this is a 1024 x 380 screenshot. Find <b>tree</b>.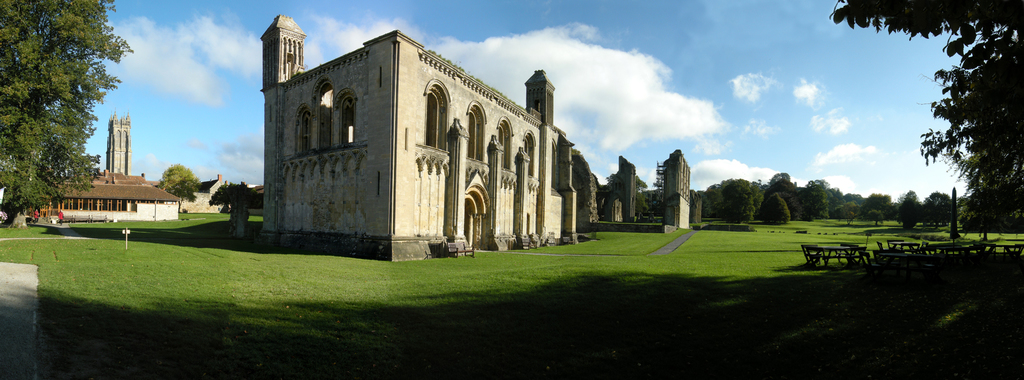
Bounding box: <box>836,0,1023,232</box>.
